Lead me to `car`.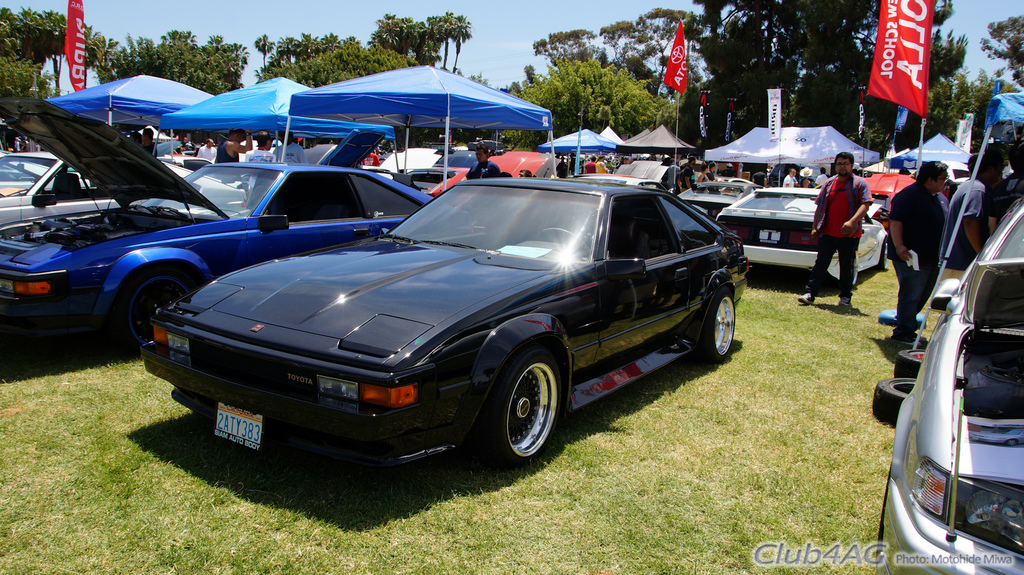
Lead to (879, 193, 1023, 574).
